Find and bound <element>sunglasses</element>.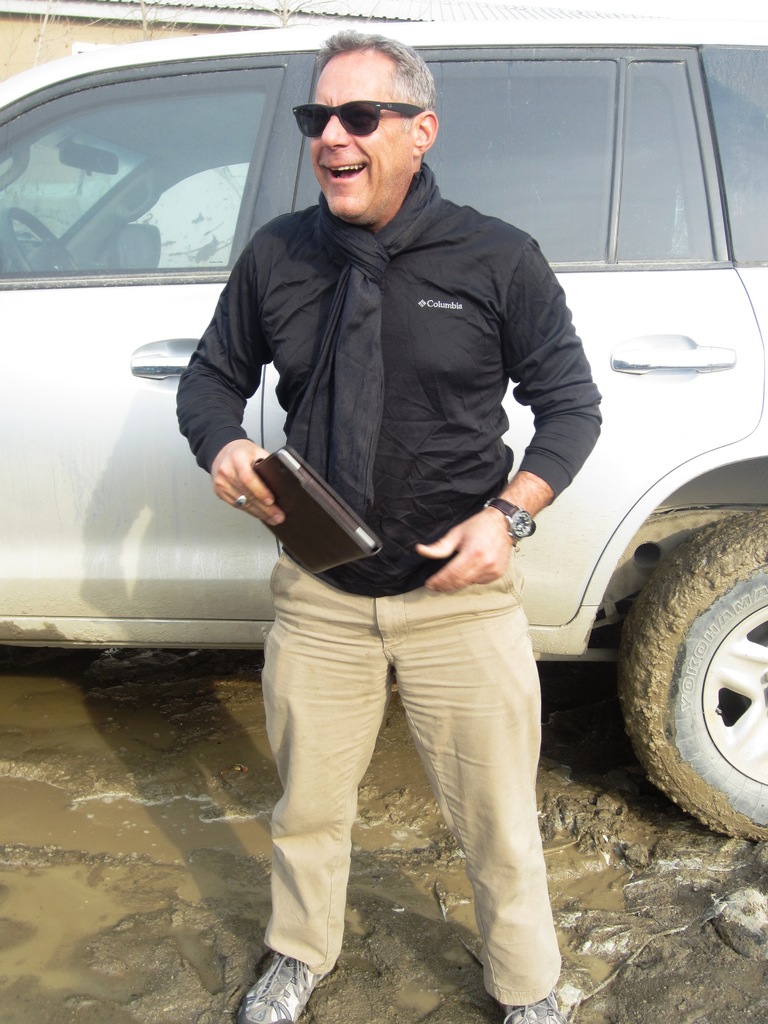
Bound: box(294, 104, 419, 137).
